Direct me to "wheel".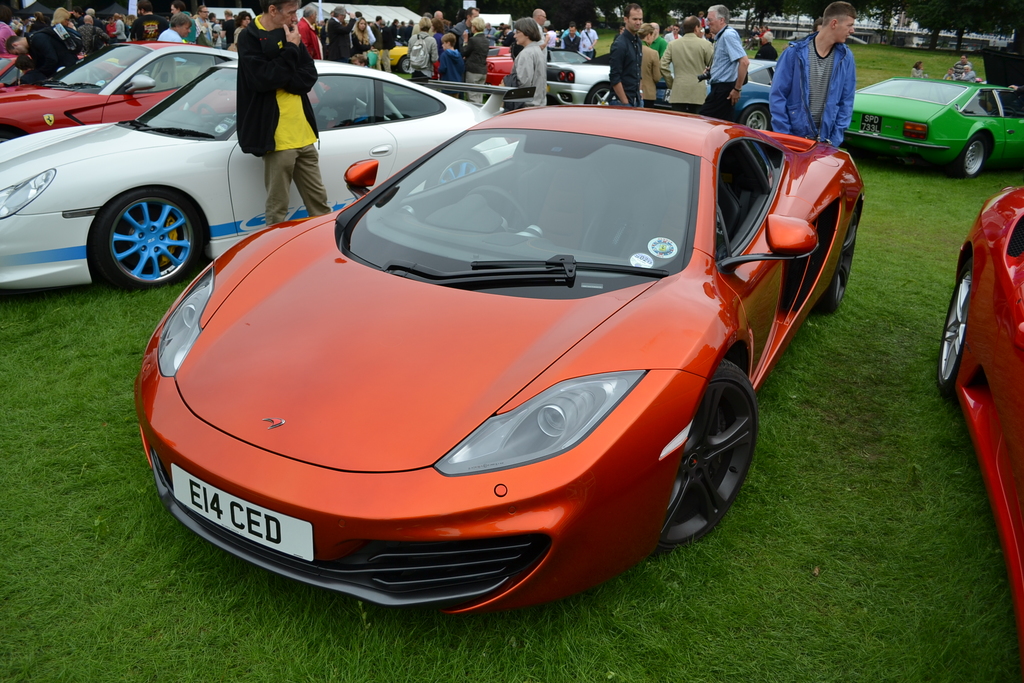
Direction: box=[467, 183, 532, 243].
